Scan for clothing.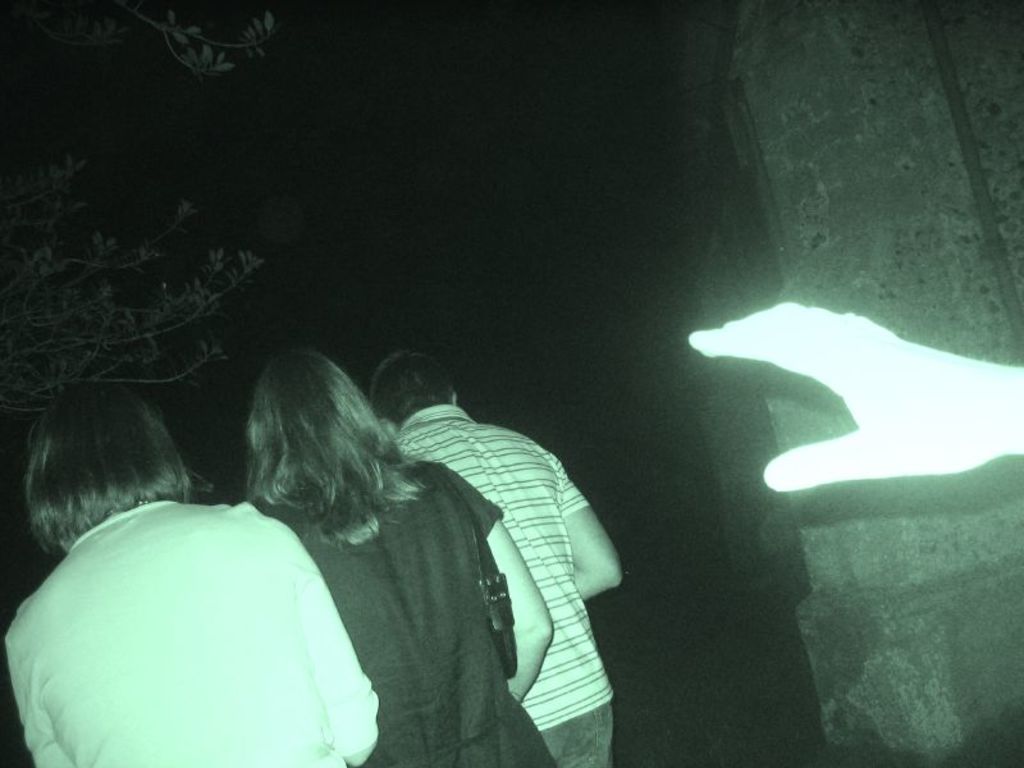
Scan result: 366, 399, 630, 767.
